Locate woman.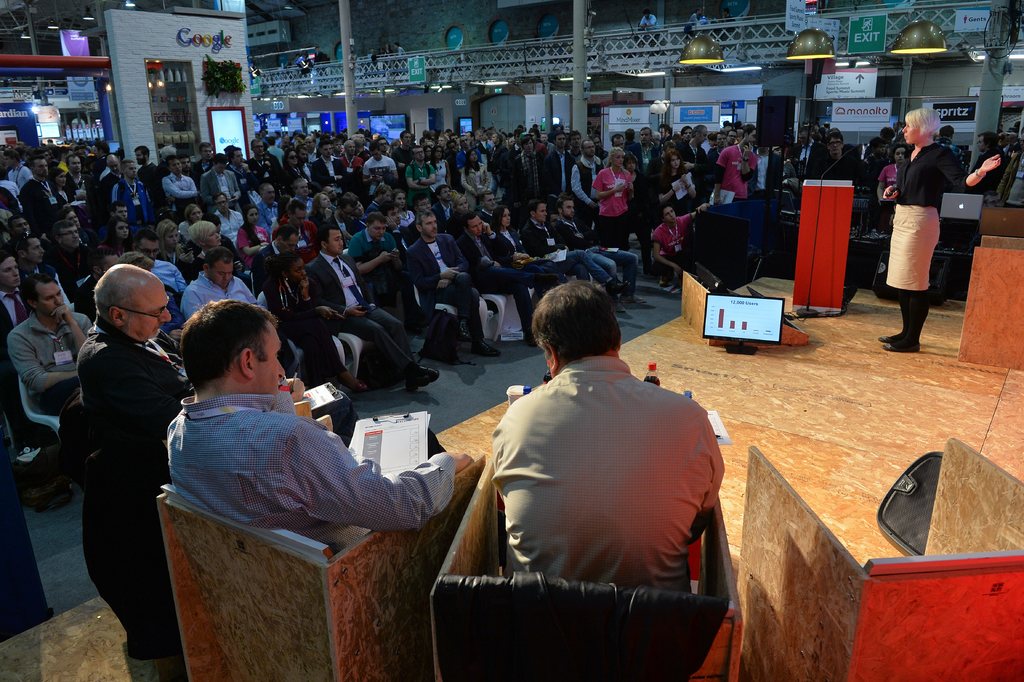
Bounding box: locate(882, 111, 973, 343).
